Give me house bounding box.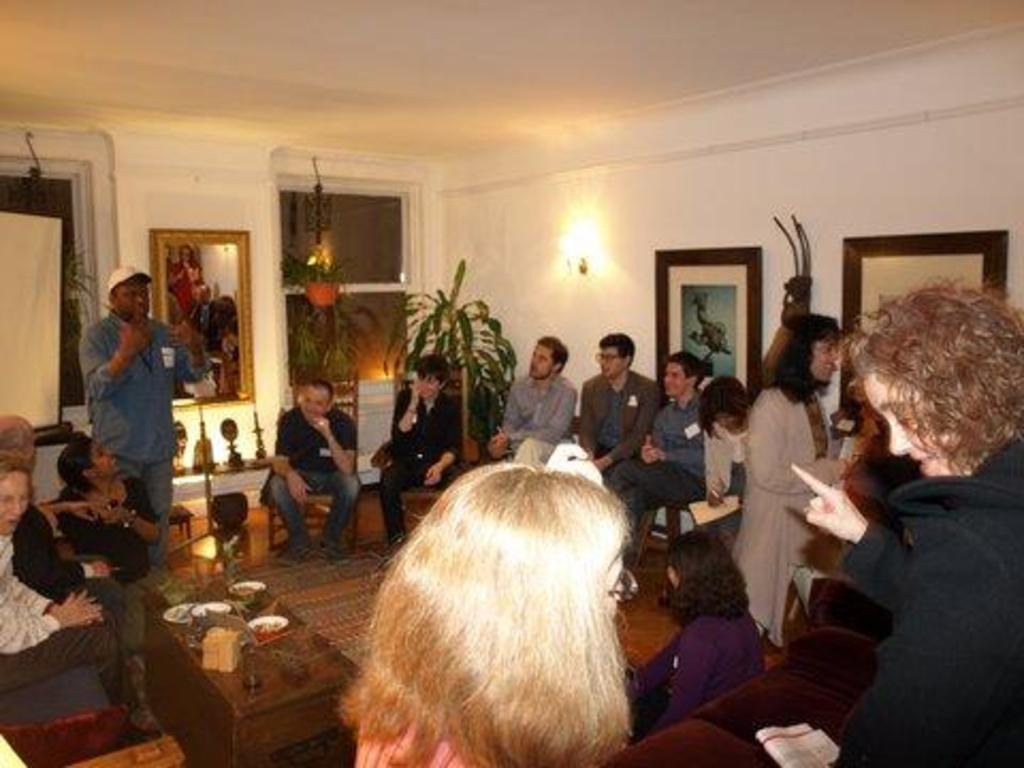
x1=0, y1=0, x2=1022, y2=766.
